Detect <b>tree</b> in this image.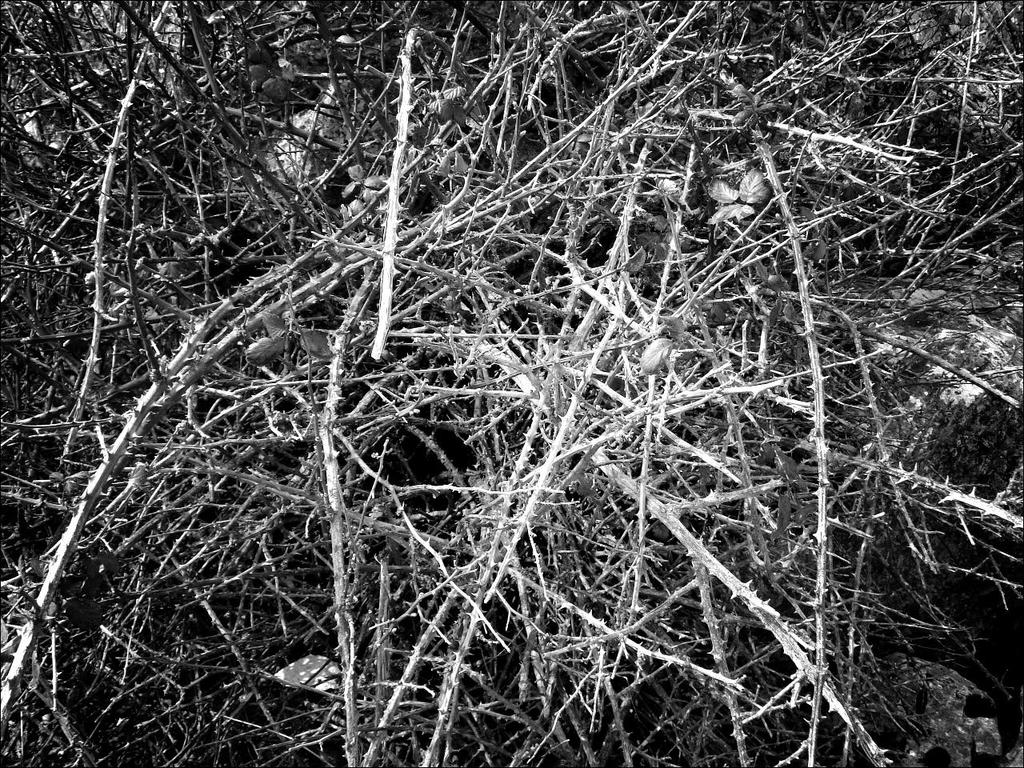
Detection: x1=0 y1=0 x2=1023 y2=767.
